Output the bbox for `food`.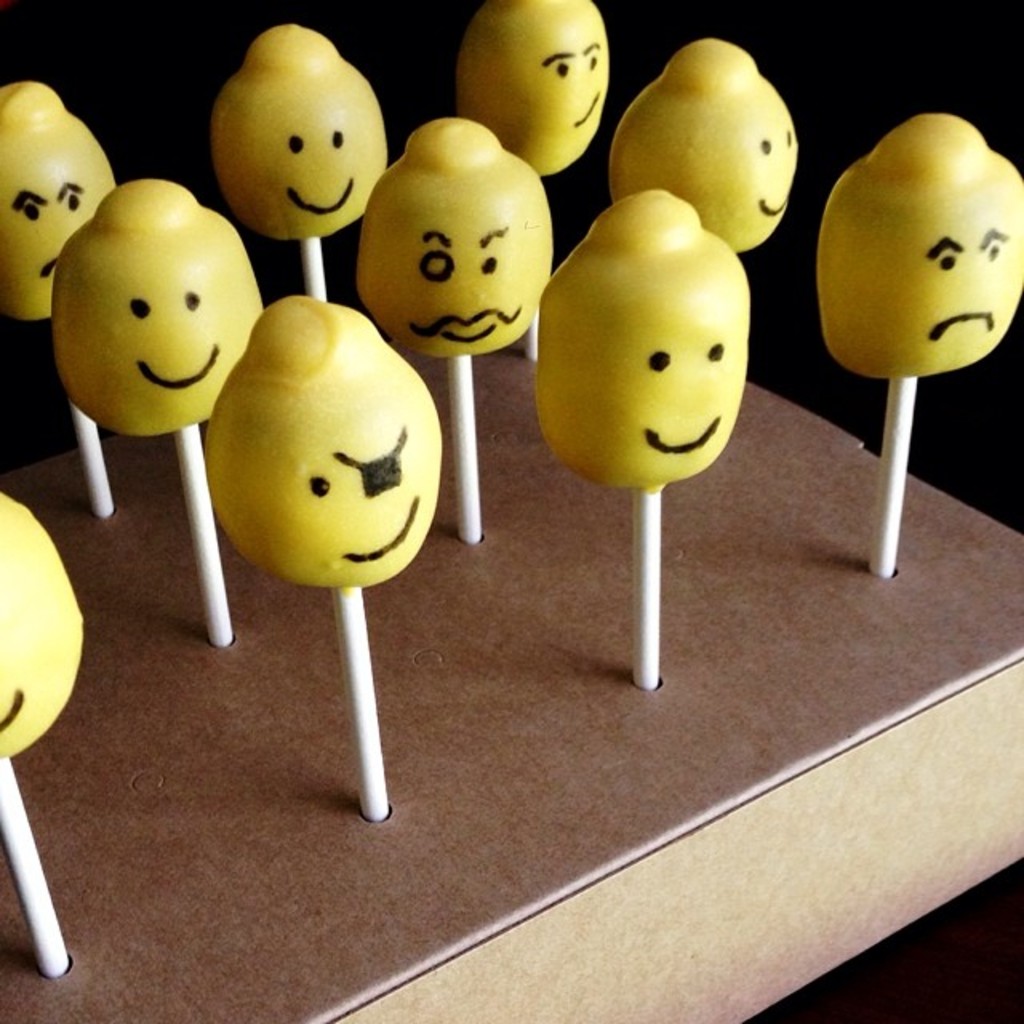
[531, 189, 754, 490].
